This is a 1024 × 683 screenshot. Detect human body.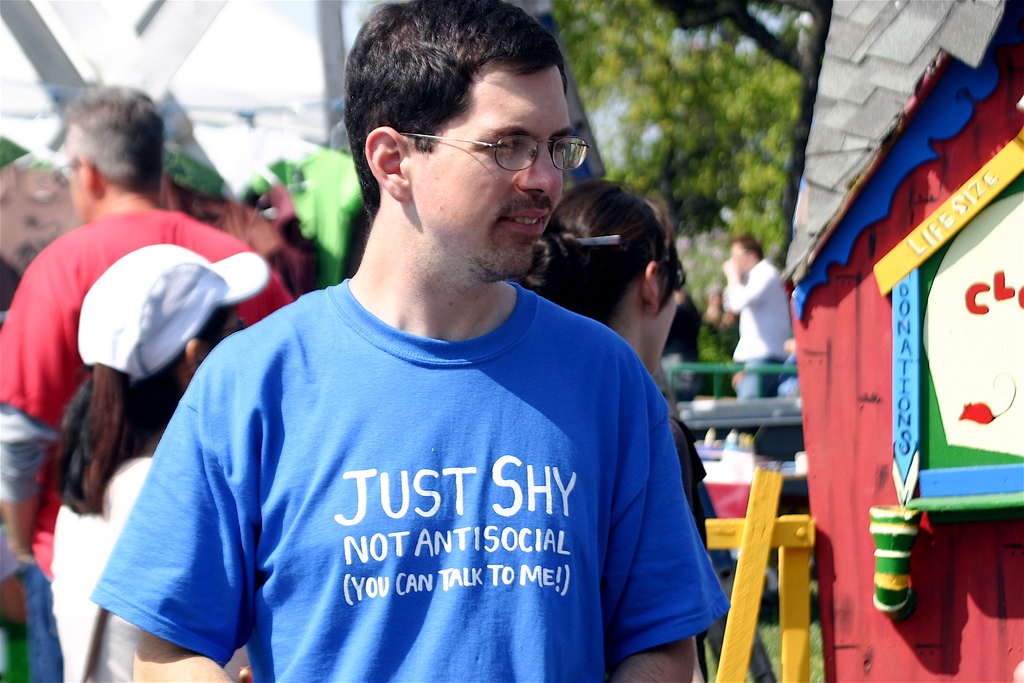
<region>50, 434, 168, 682</region>.
